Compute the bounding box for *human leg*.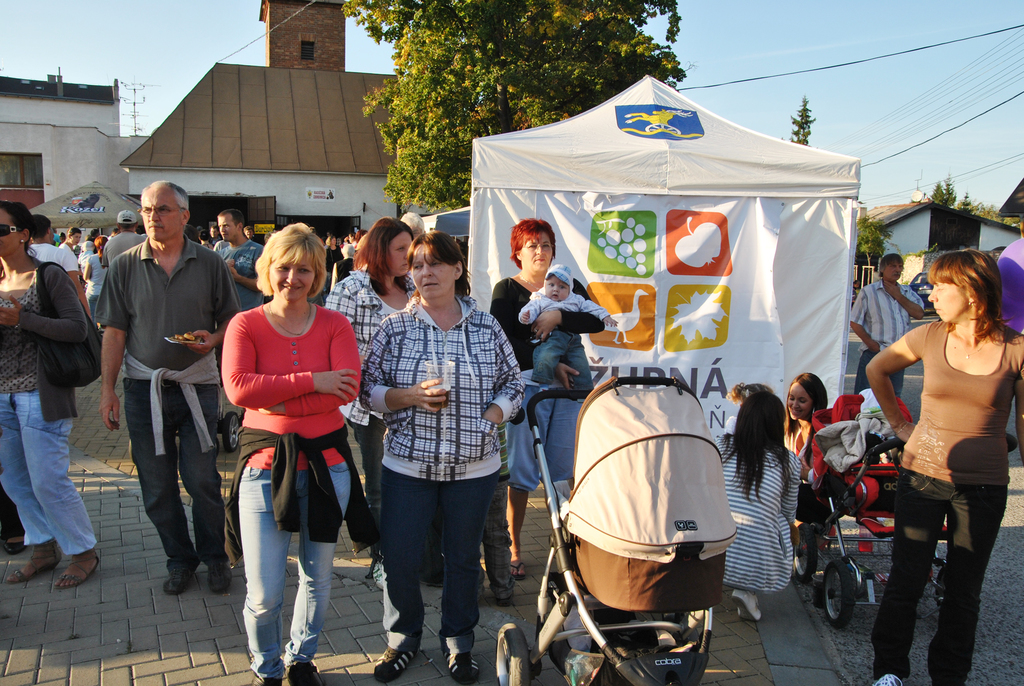
<box>945,490,1003,679</box>.
